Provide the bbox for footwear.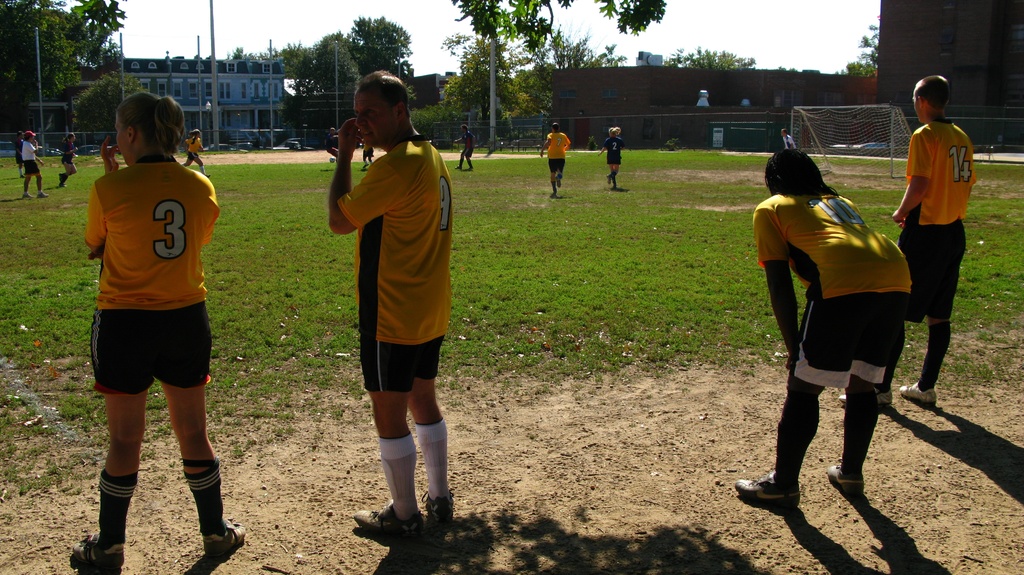
[x1=424, y1=492, x2=452, y2=526].
